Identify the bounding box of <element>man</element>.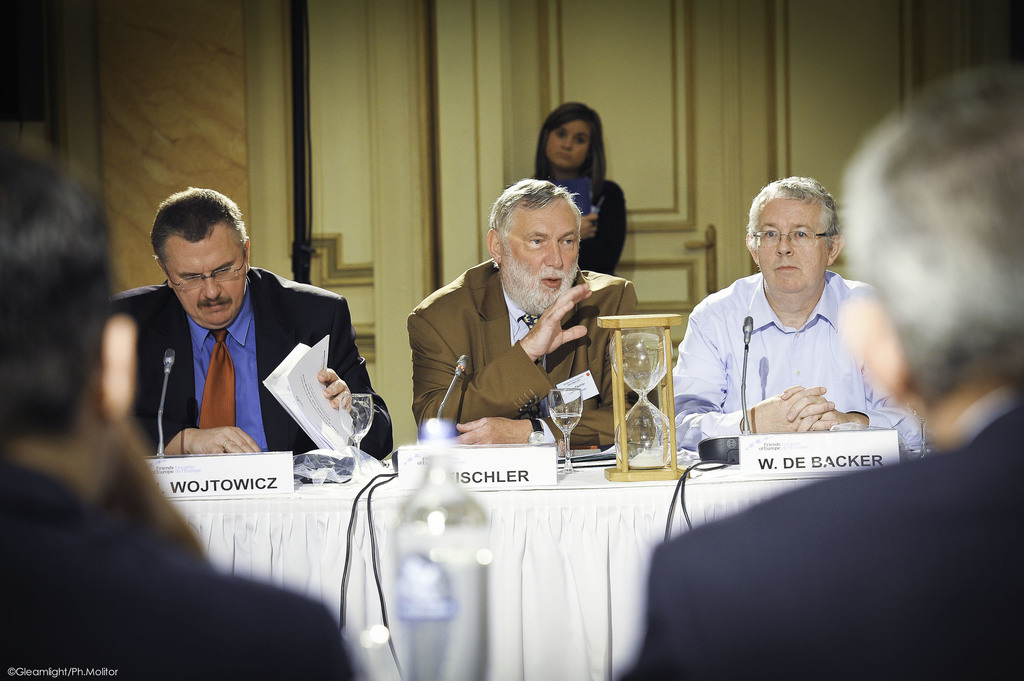
[left=675, top=170, right=909, bottom=479].
